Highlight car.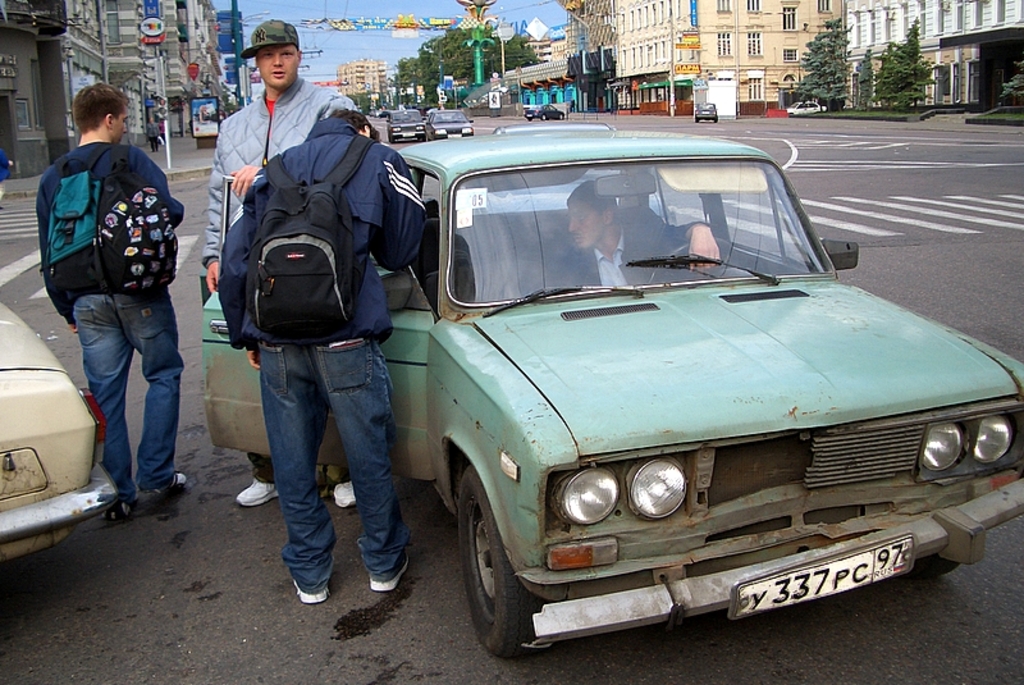
Highlighted region: x1=786, y1=99, x2=831, y2=115.
